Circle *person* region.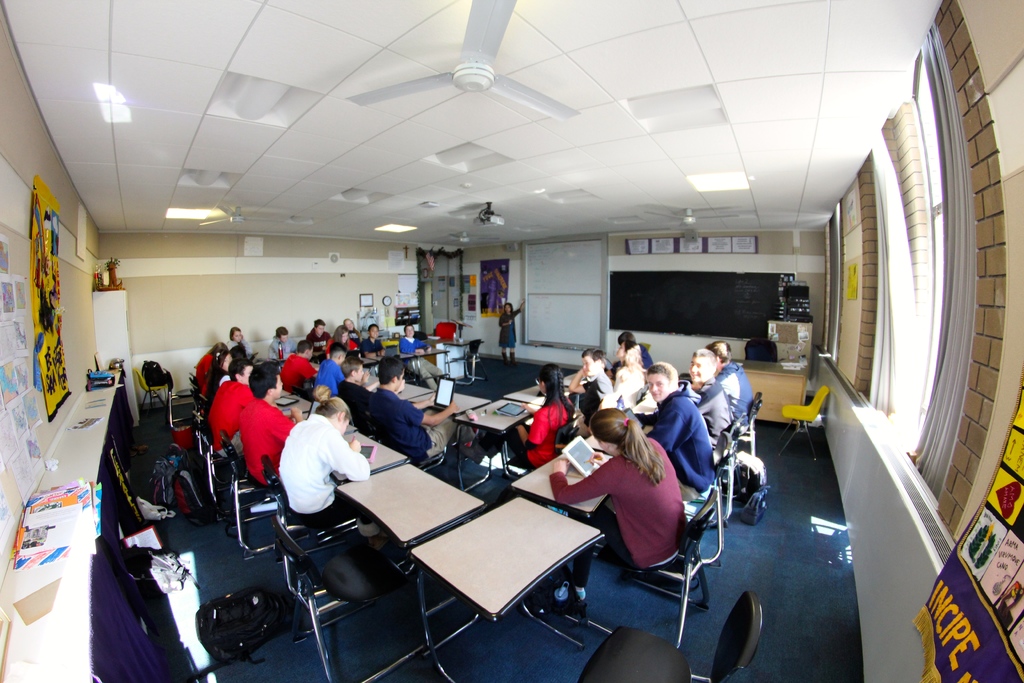
Region: [397,320,451,393].
